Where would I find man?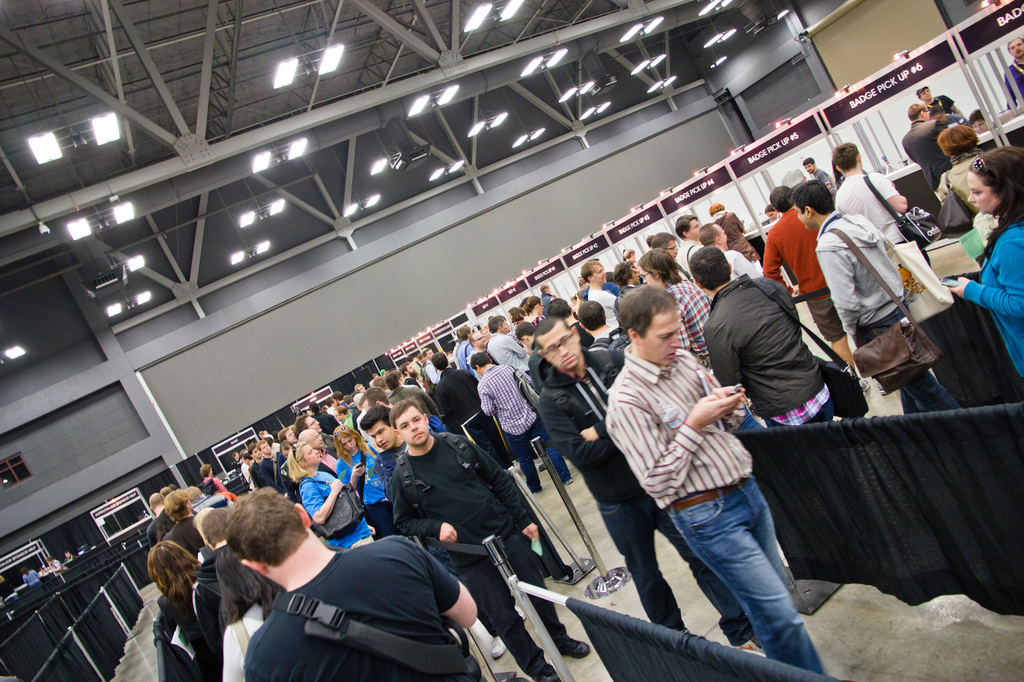
At detection(259, 436, 286, 493).
